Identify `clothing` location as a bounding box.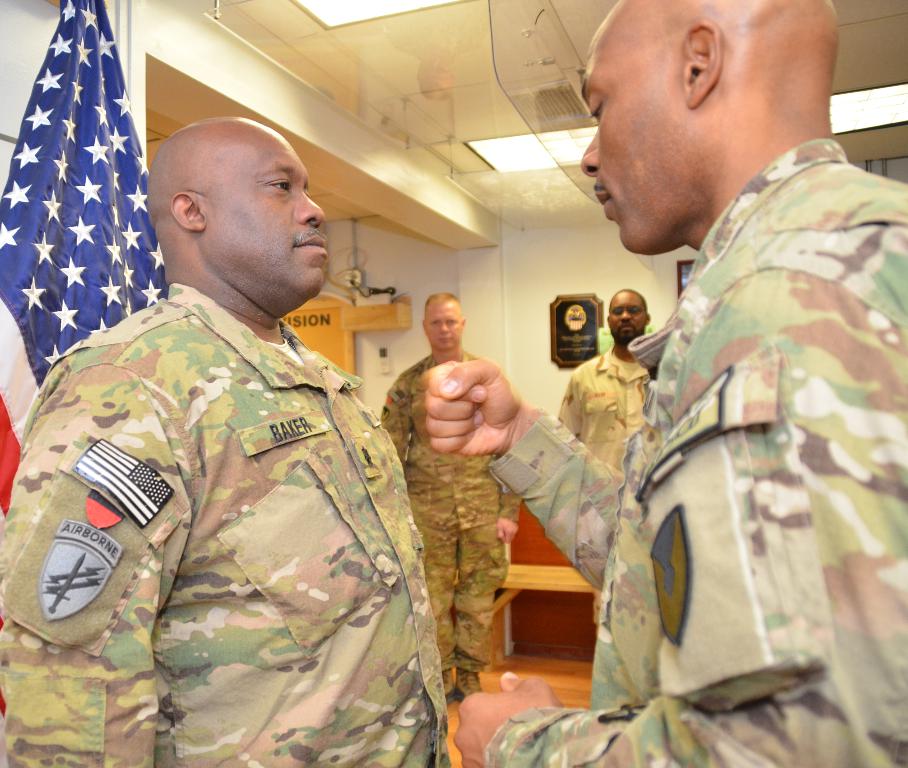
crop(378, 358, 514, 691).
